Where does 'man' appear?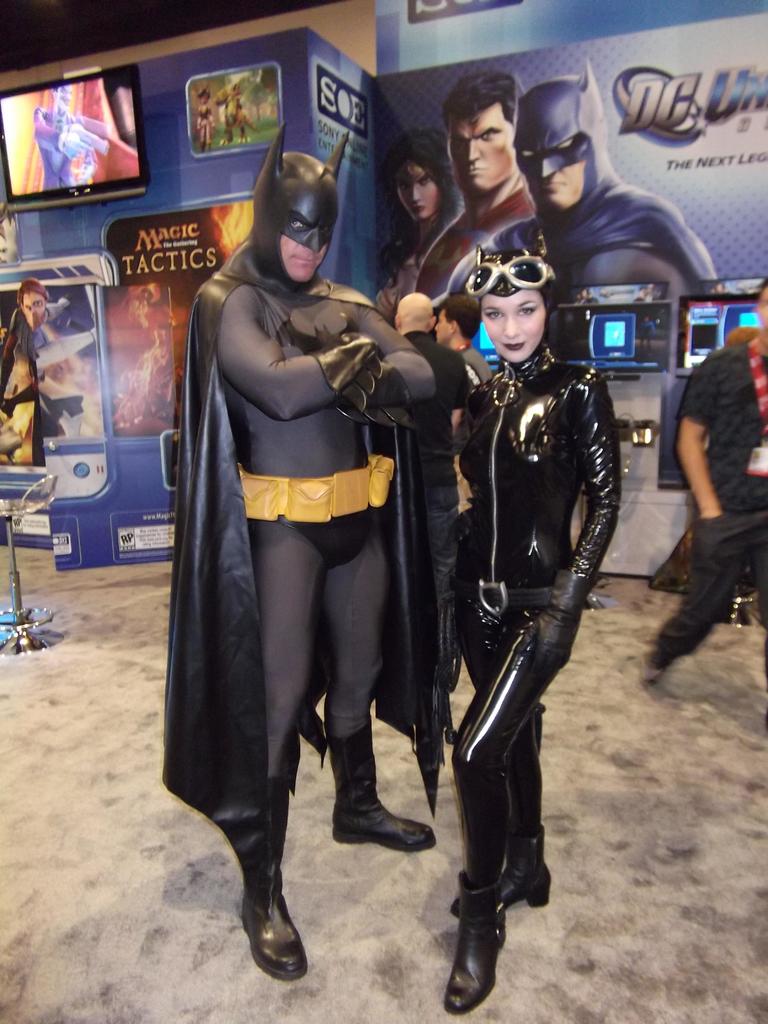
Appears at <bbox>169, 122, 435, 974</bbox>.
